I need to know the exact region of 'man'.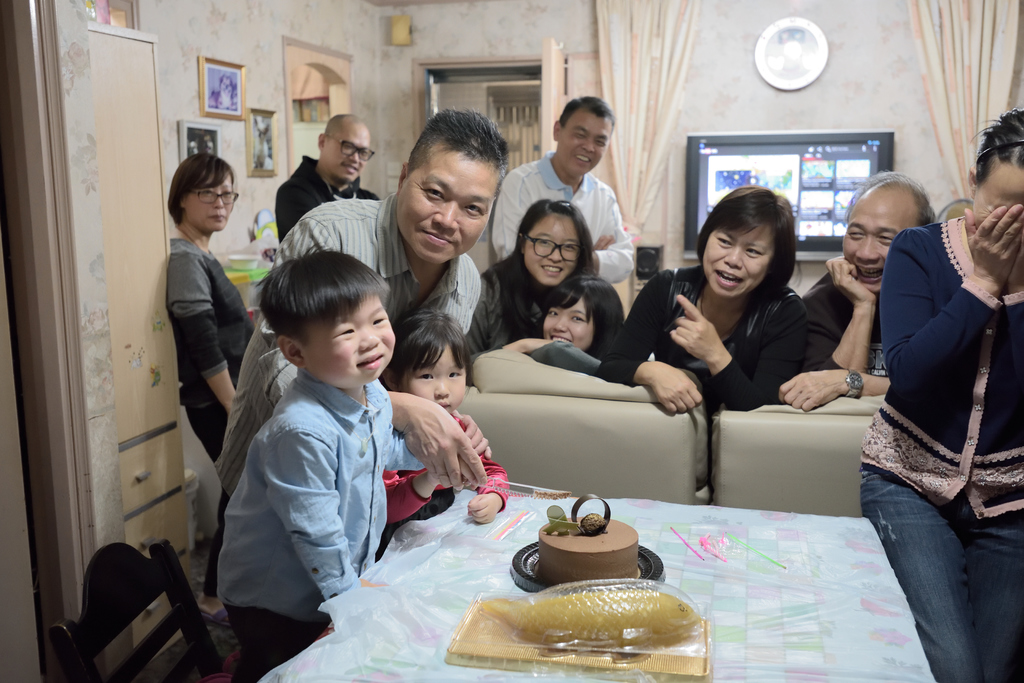
Region: box(771, 168, 939, 414).
